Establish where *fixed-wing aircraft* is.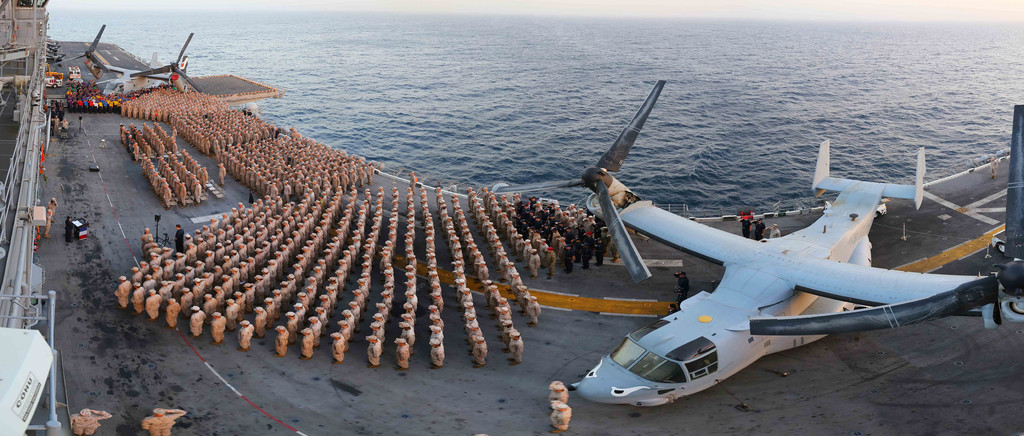
Established at locate(495, 79, 1023, 408).
